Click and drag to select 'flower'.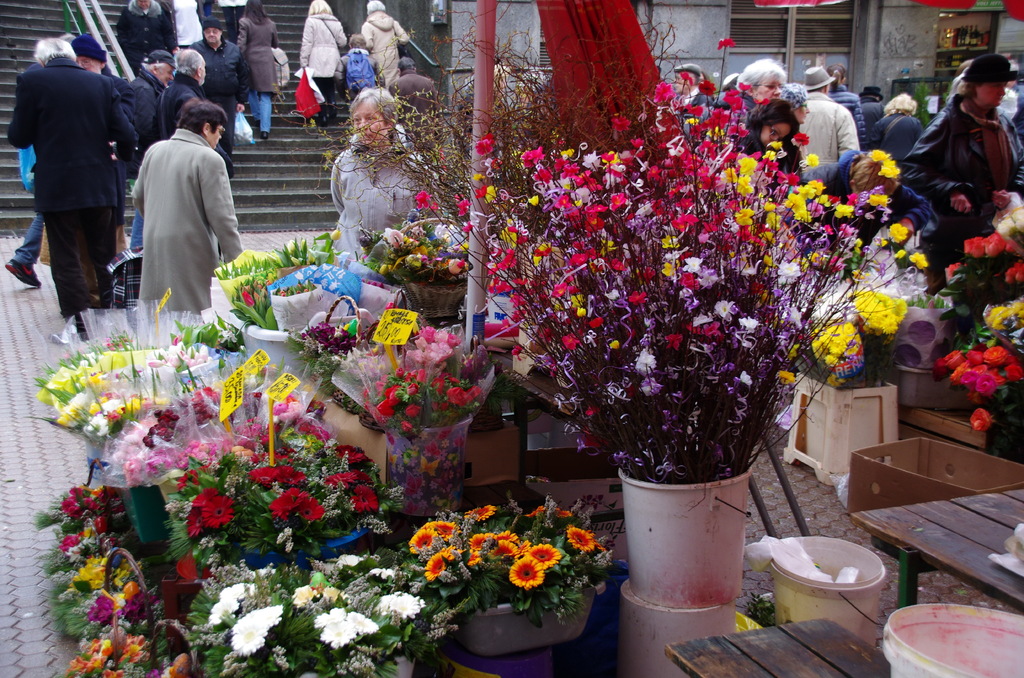
Selection: 350, 610, 379, 631.
